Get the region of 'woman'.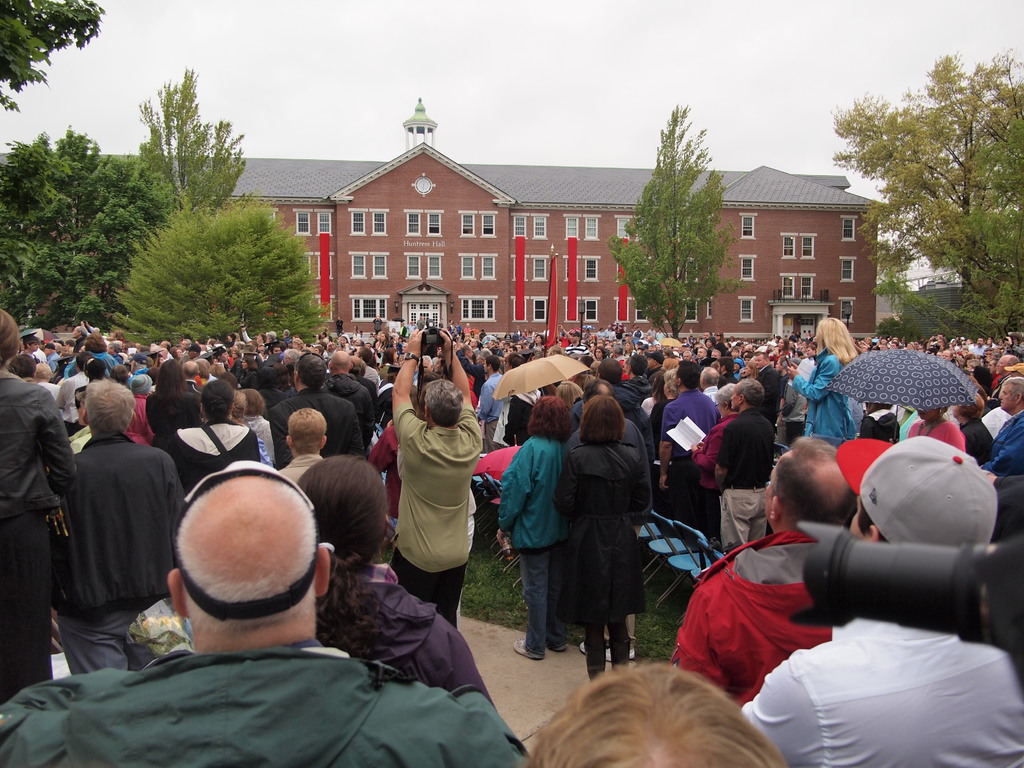
x1=689 y1=383 x2=742 y2=547.
